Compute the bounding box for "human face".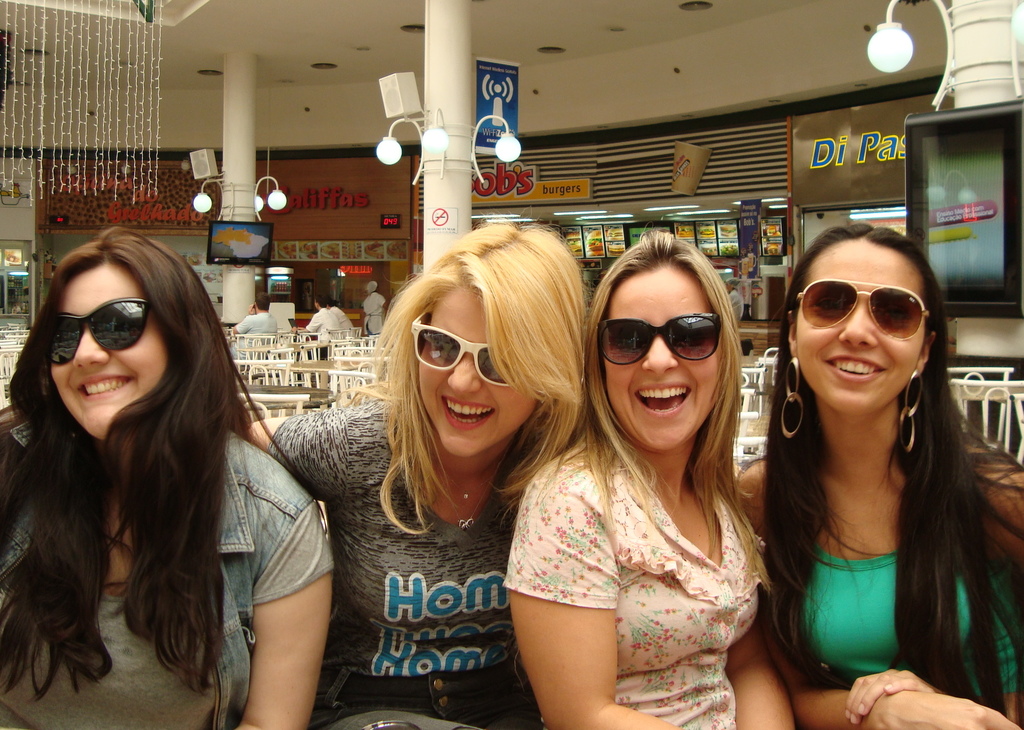
BBox(52, 265, 168, 442).
